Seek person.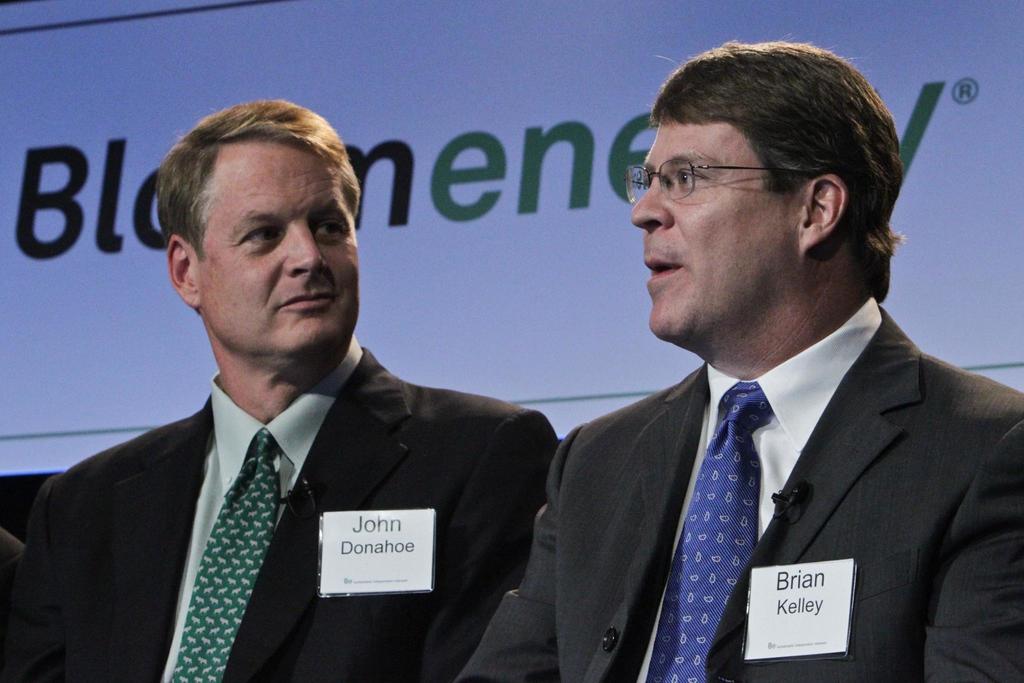
select_region(456, 38, 1023, 682).
